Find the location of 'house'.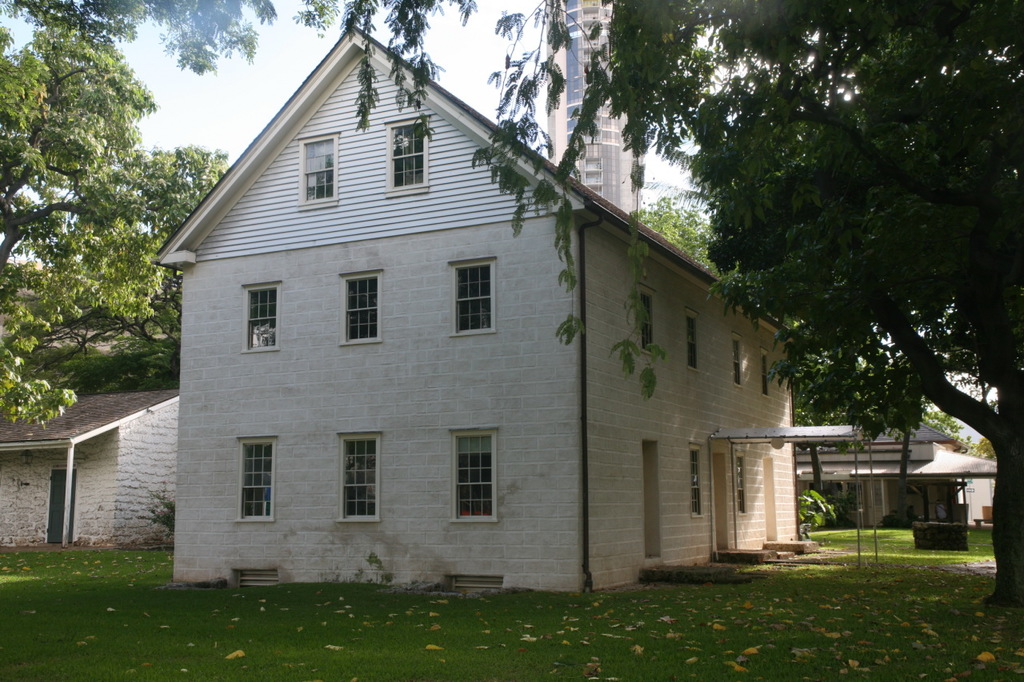
Location: (x1=0, y1=386, x2=182, y2=557).
